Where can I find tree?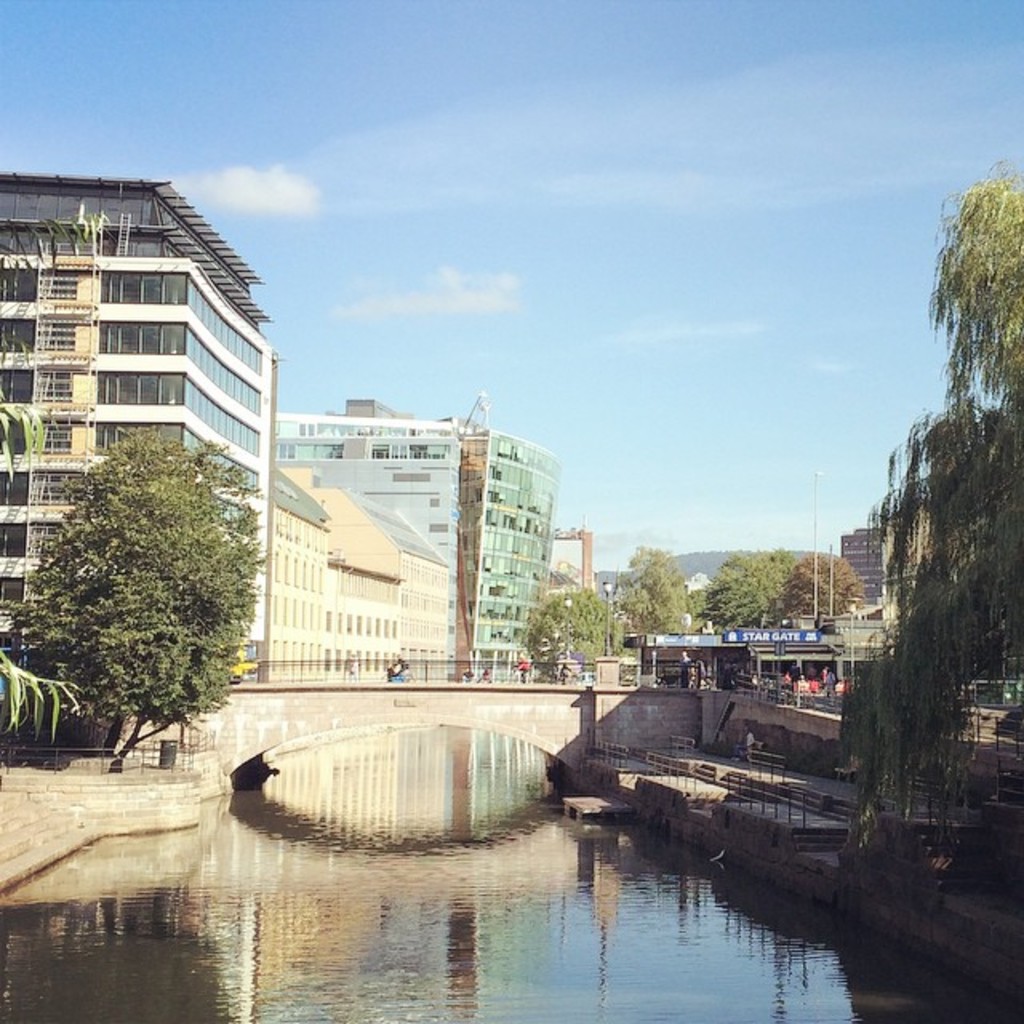
You can find it at l=704, t=547, r=781, b=627.
